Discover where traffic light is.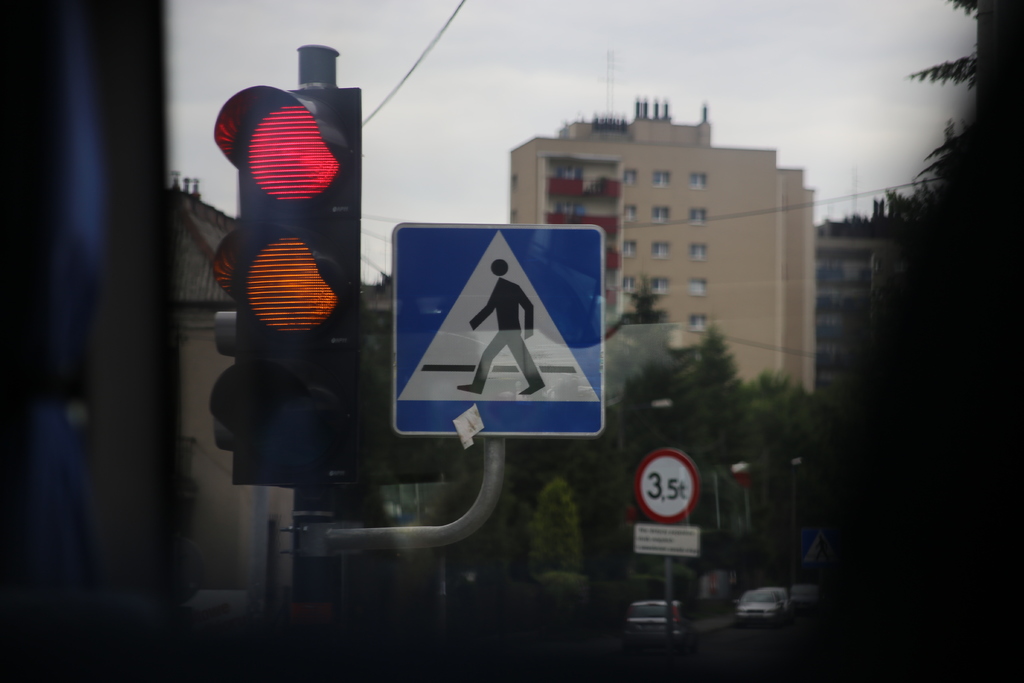
Discovered at <region>207, 84, 361, 497</region>.
